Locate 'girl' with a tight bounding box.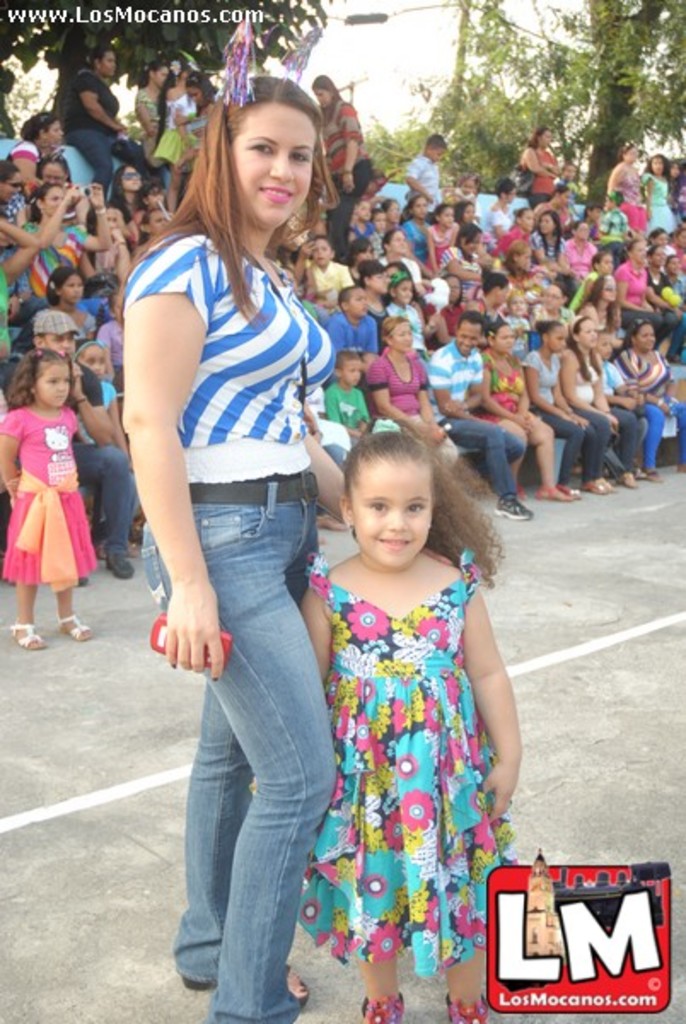
(left=275, top=433, right=500, bottom=1022).
